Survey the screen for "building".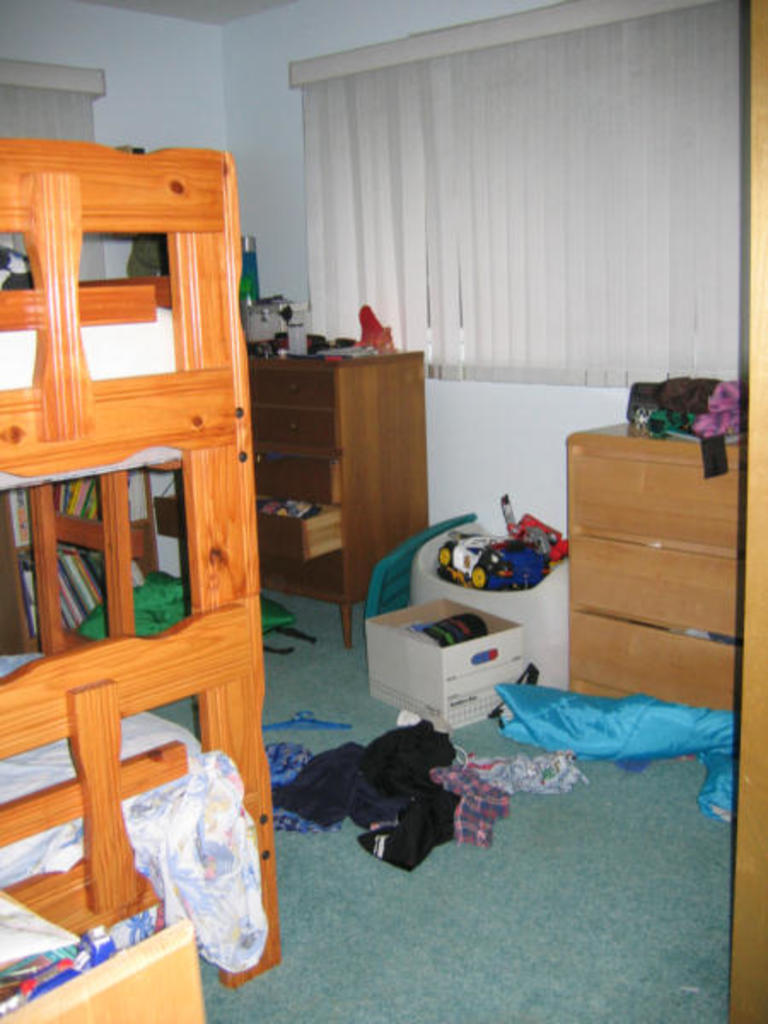
Survey found: (0, 0, 766, 1022).
